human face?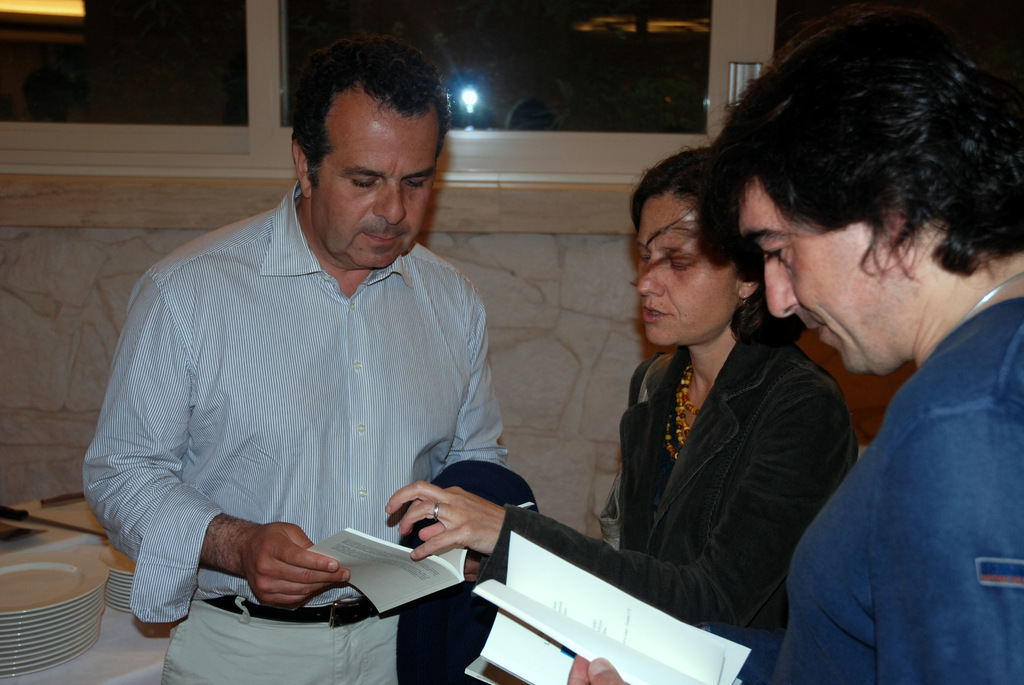
x1=737, y1=173, x2=915, y2=375
